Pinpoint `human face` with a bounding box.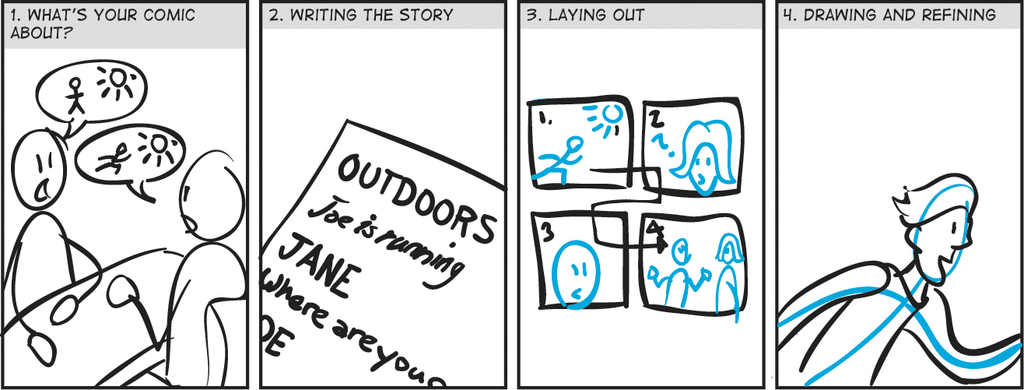
<box>921,210,970,288</box>.
